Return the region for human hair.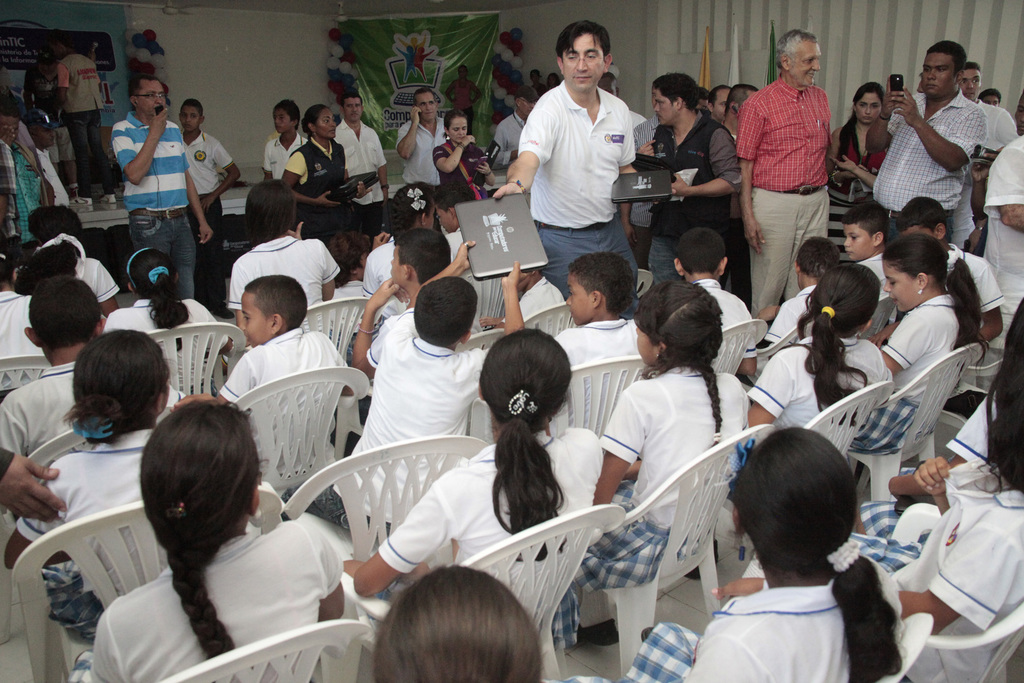
(x1=326, y1=228, x2=371, y2=289).
